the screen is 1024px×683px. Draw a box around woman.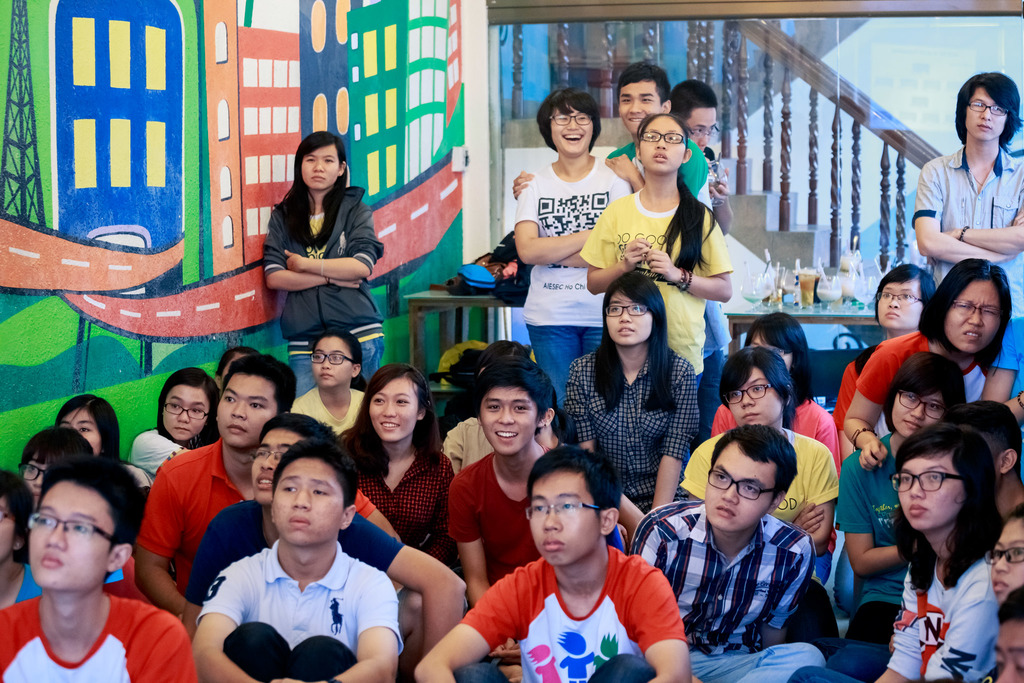
bbox=[127, 367, 207, 479].
